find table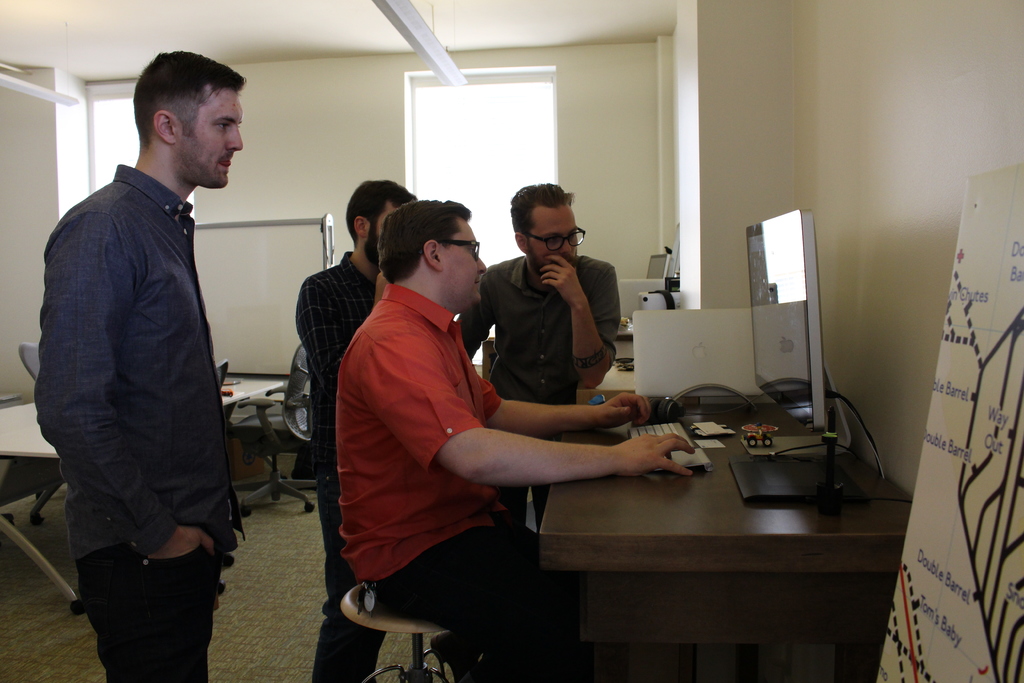
bbox(540, 434, 884, 665)
